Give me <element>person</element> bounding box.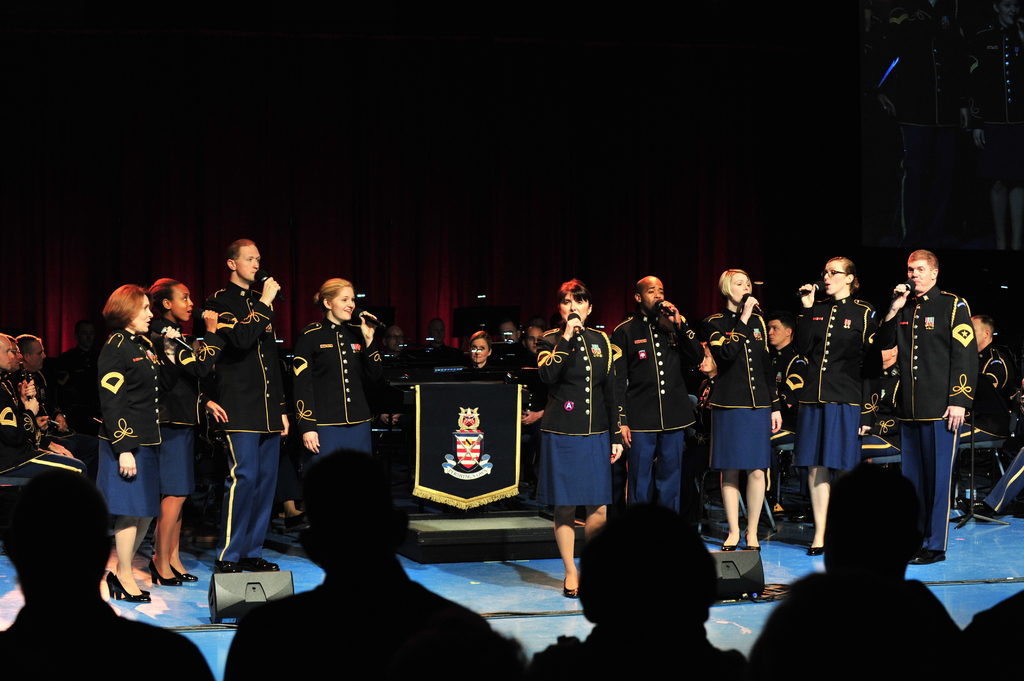
rect(224, 452, 527, 680).
